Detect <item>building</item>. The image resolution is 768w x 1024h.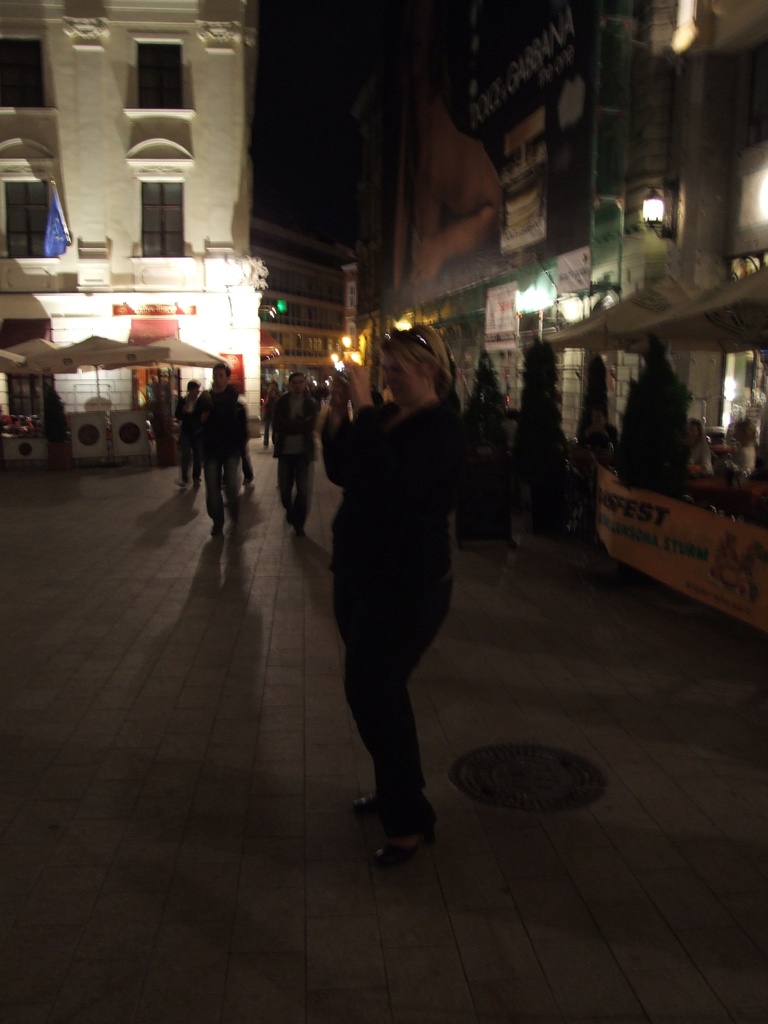
(0, 0, 265, 438).
